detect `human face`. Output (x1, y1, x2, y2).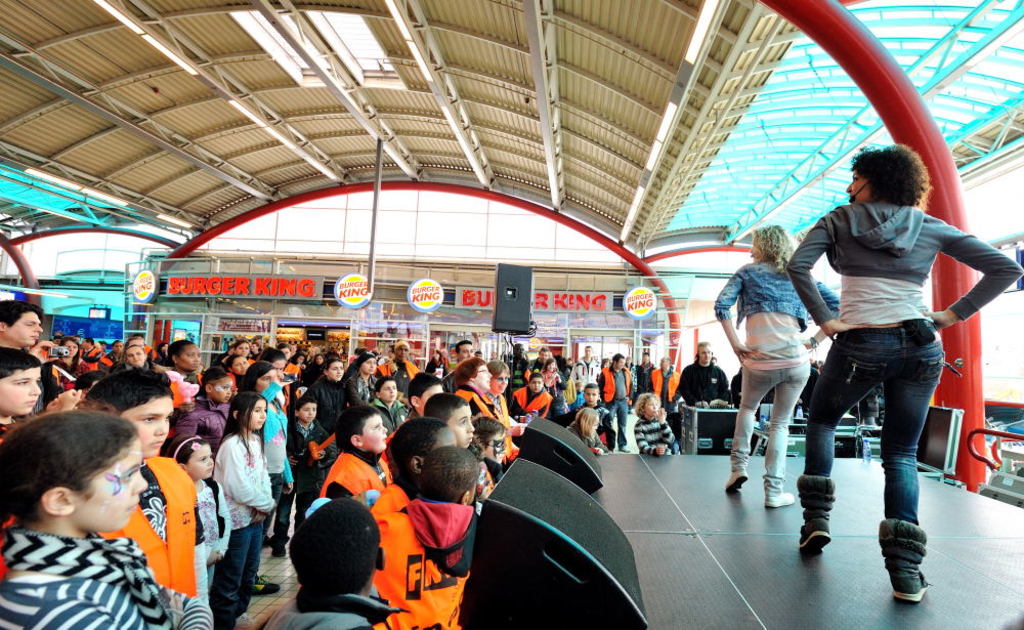
(175, 346, 201, 374).
